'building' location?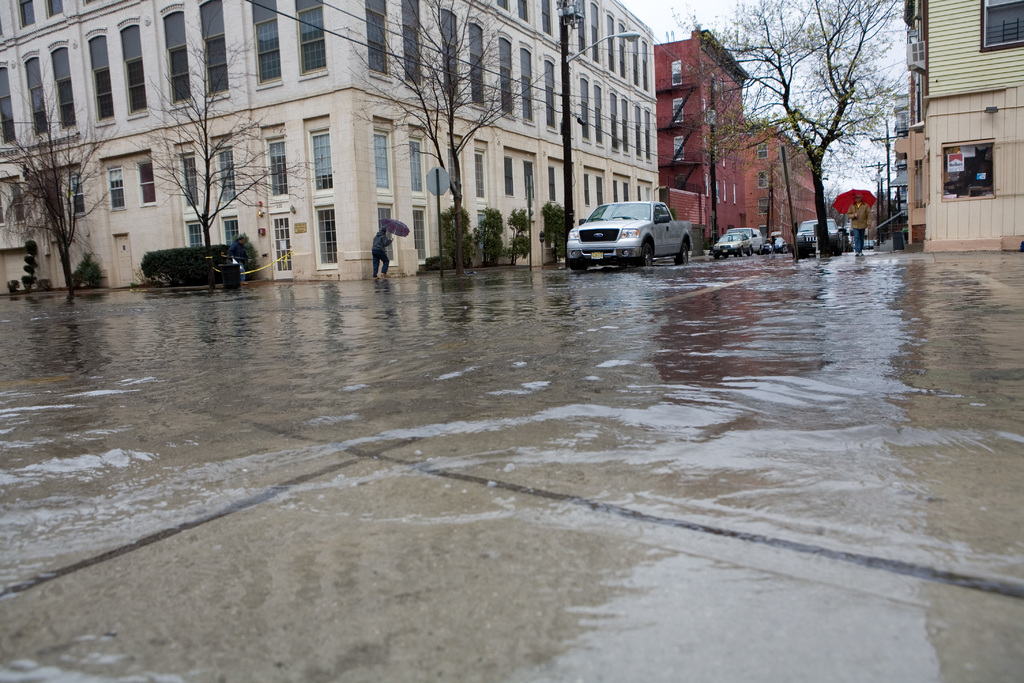
894, 1, 1023, 252
